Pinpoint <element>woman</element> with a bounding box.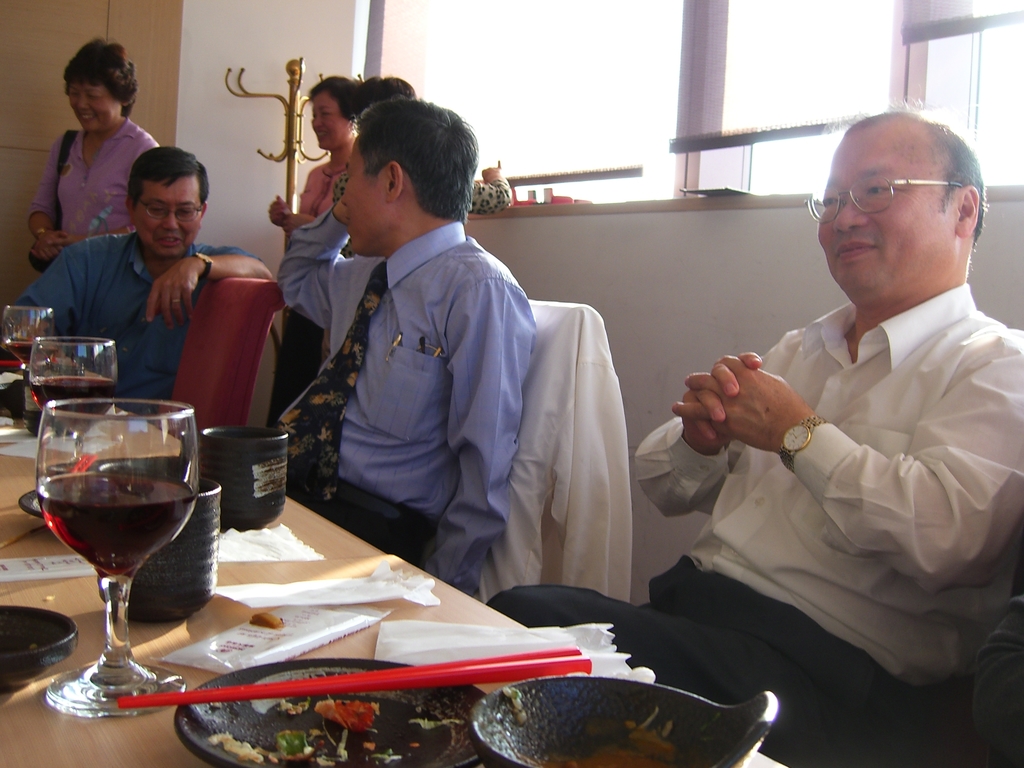
bbox=(326, 76, 514, 273).
